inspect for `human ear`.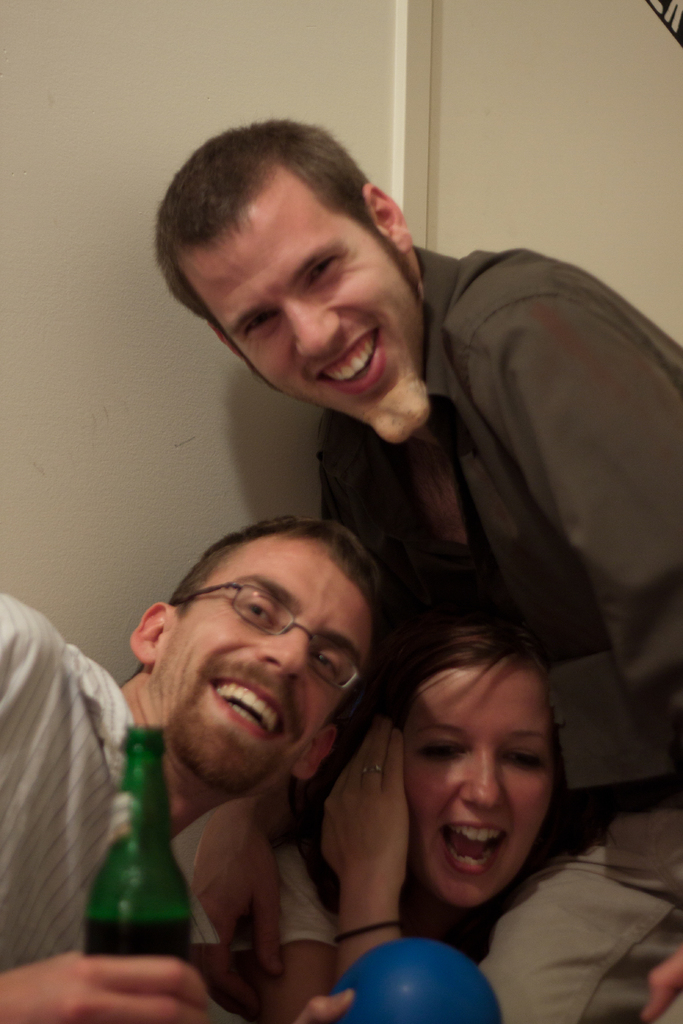
Inspection: box(129, 603, 174, 664).
